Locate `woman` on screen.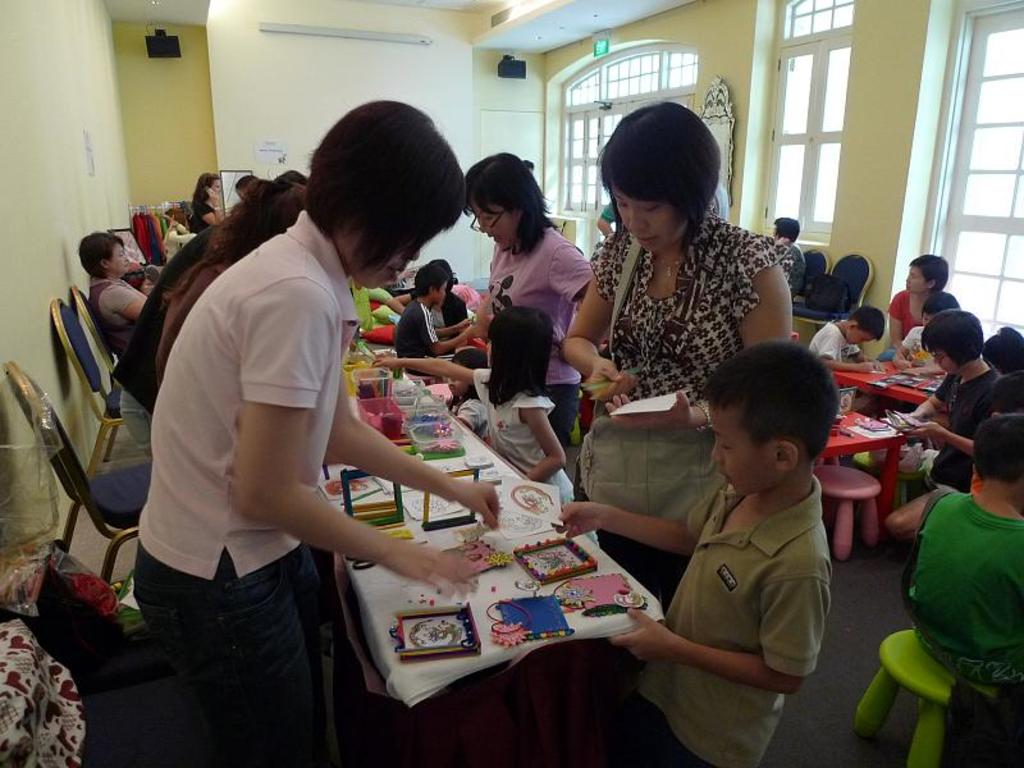
On screen at x1=882, y1=252, x2=947, y2=356.
